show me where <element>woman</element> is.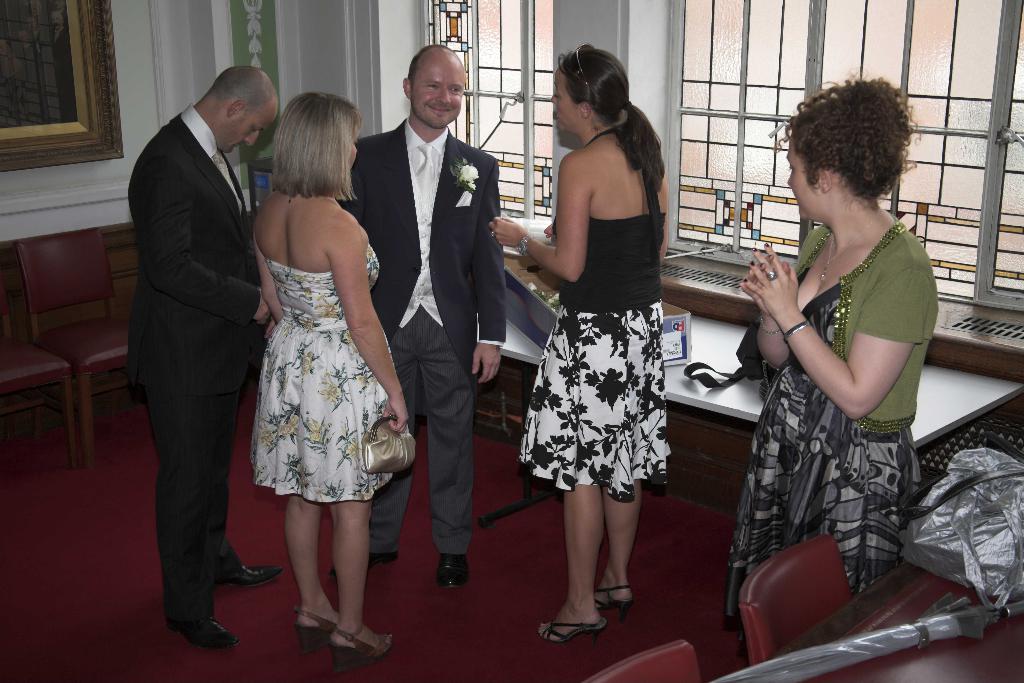
<element>woman</element> is at x1=234, y1=100, x2=395, y2=624.
